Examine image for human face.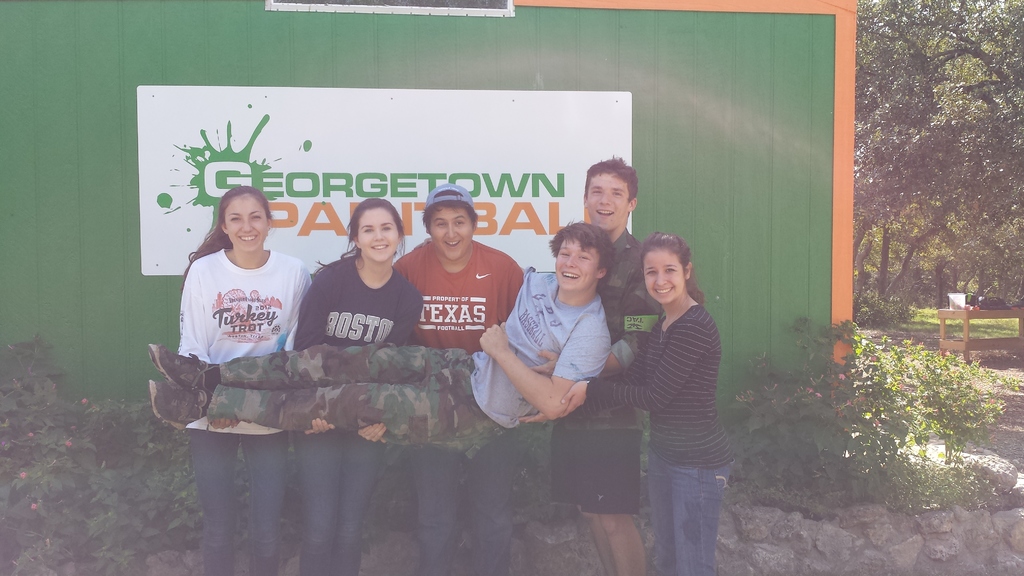
Examination result: detection(554, 238, 598, 291).
